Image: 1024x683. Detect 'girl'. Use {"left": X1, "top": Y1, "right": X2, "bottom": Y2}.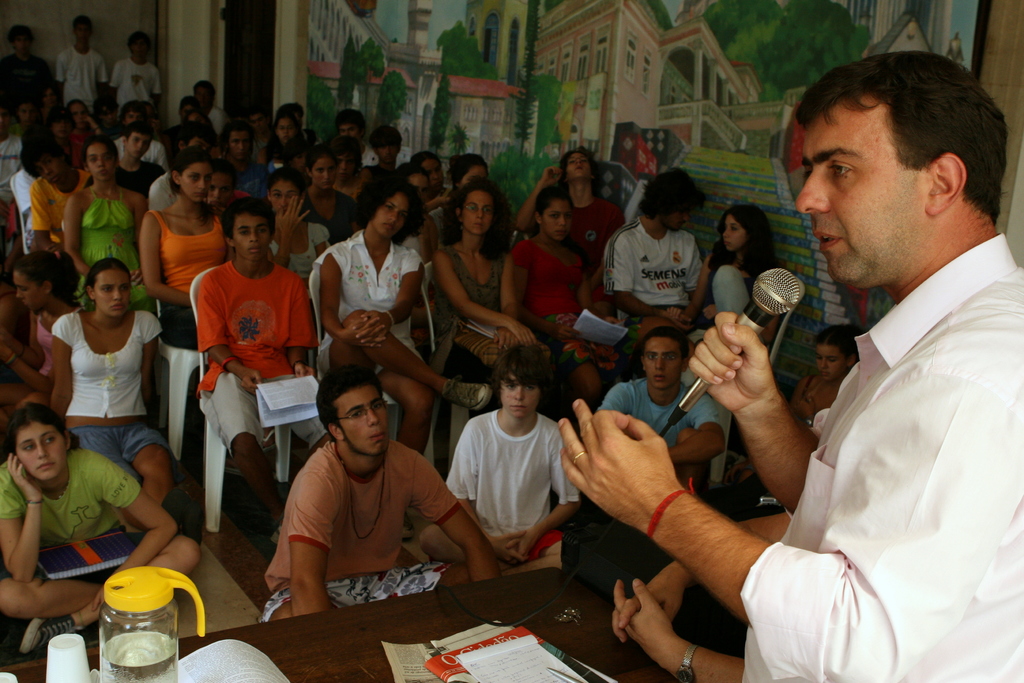
{"left": 207, "top": 160, "right": 234, "bottom": 208}.
